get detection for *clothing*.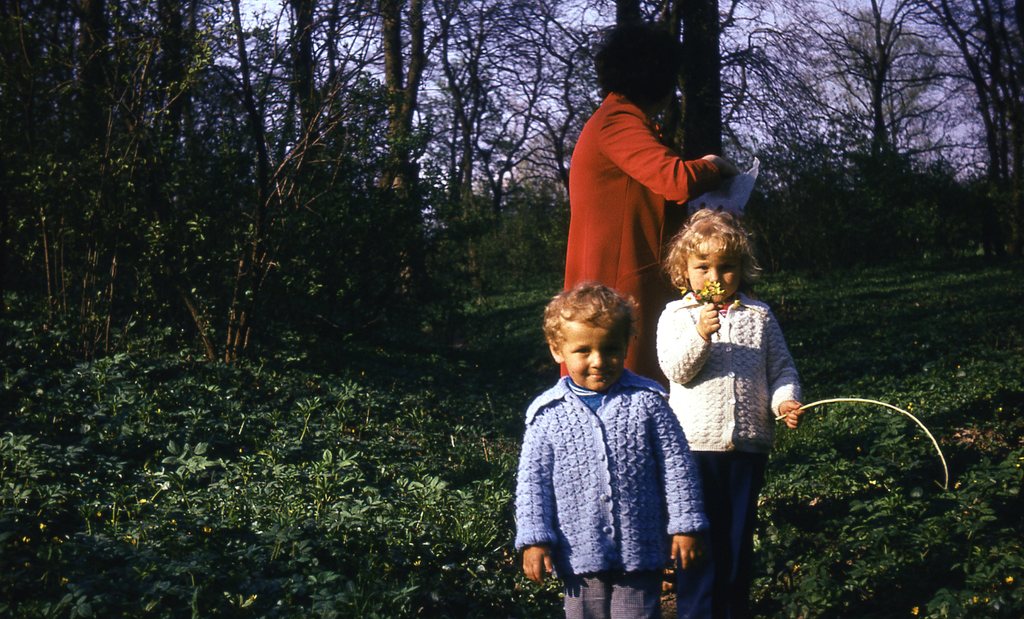
Detection: select_region(559, 90, 724, 386).
